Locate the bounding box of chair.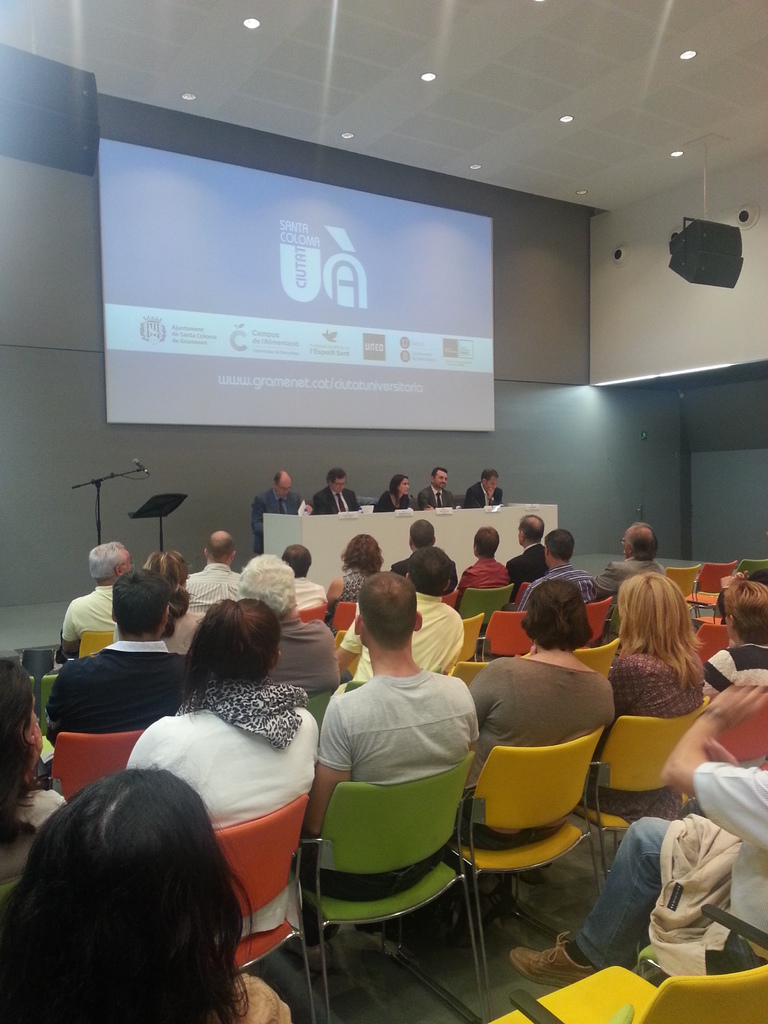
Bounding box: box=[42, 665, 63, 737].
